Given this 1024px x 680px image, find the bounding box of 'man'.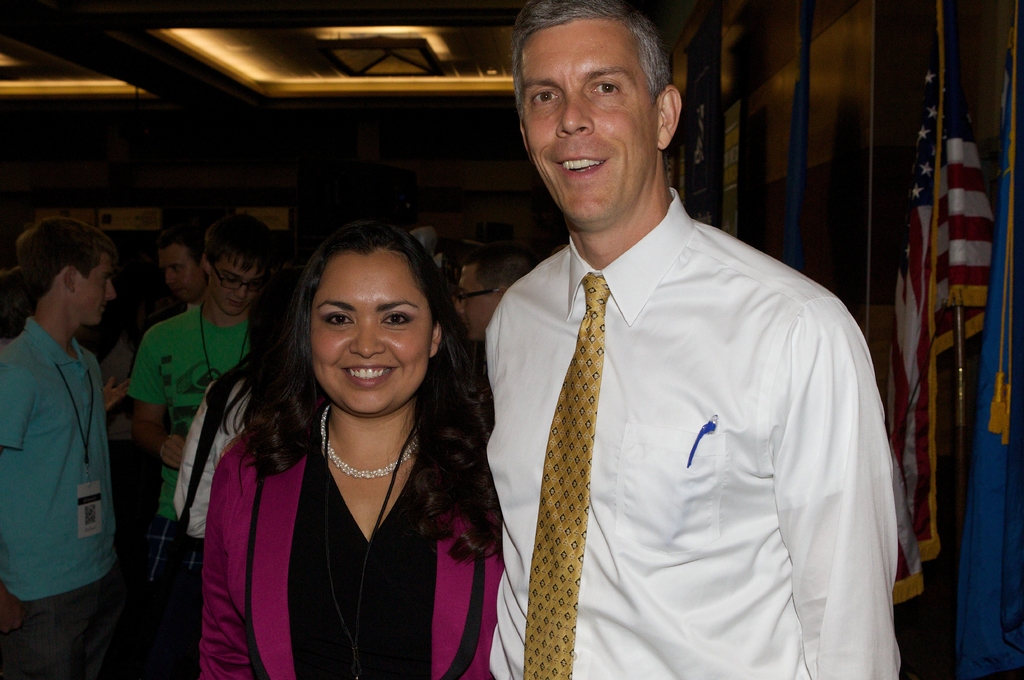
box(423, 20, 921, 679).
